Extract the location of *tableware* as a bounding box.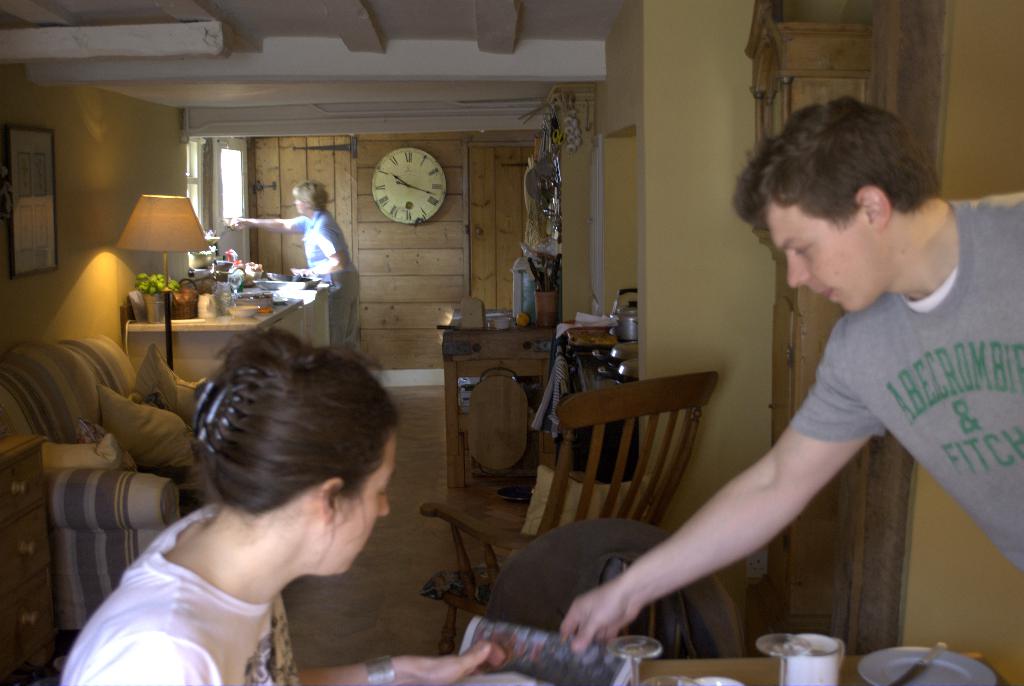
<bbox>681, 674, 753, 685</bbox>.
